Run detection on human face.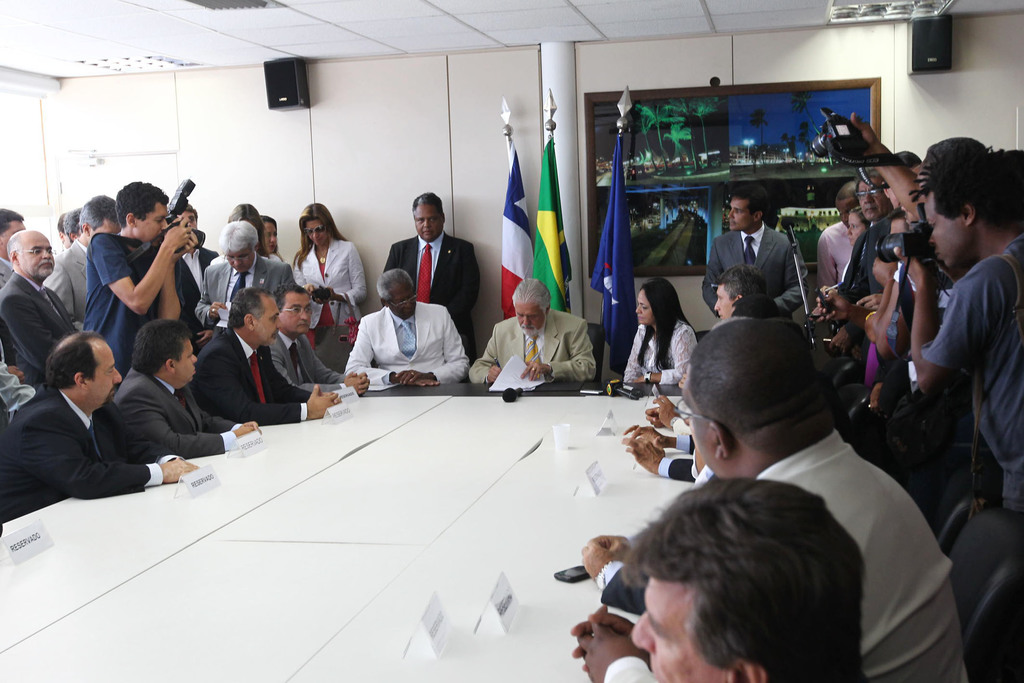
Result: <region>283, 293, 311, 333</region>.
